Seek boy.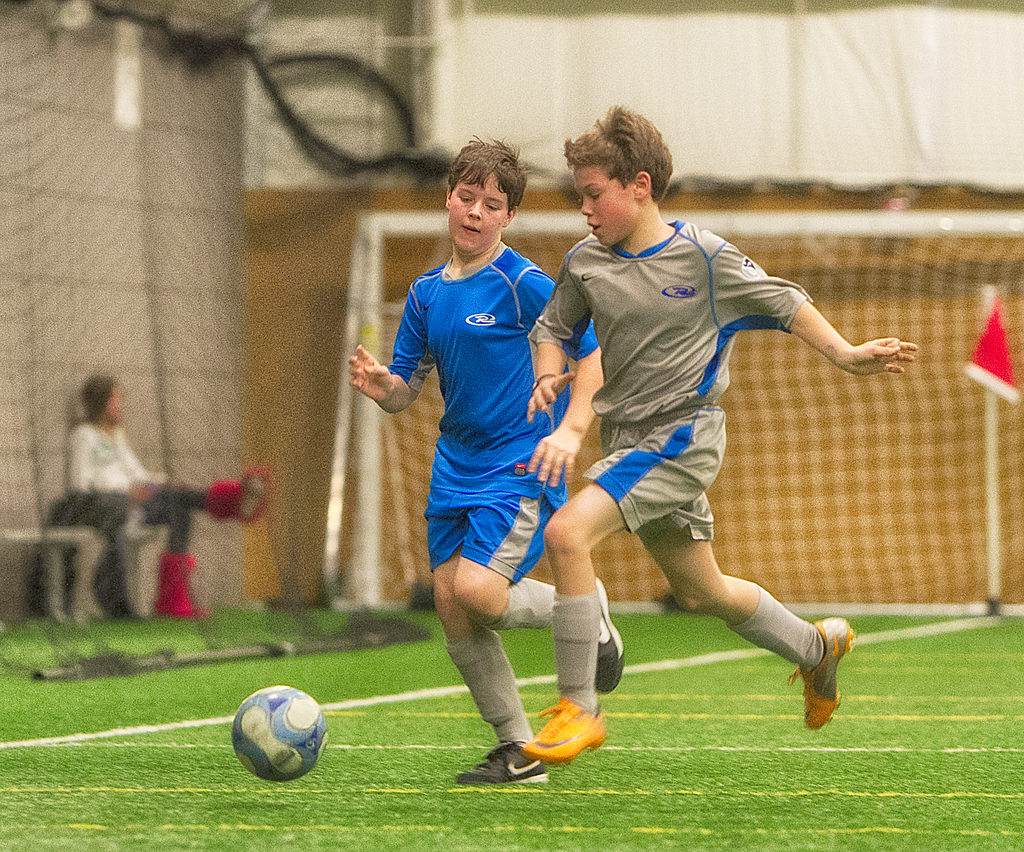
rect(519, 107, 917, 766).
